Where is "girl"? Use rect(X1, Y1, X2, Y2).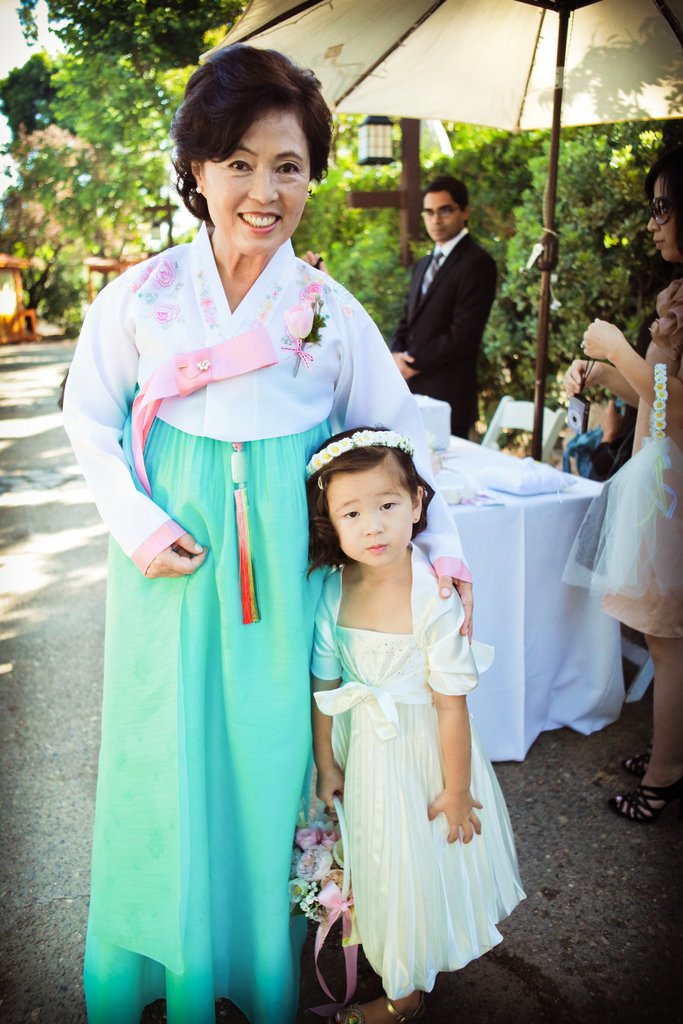
rect(559, 145, 682, 825).
